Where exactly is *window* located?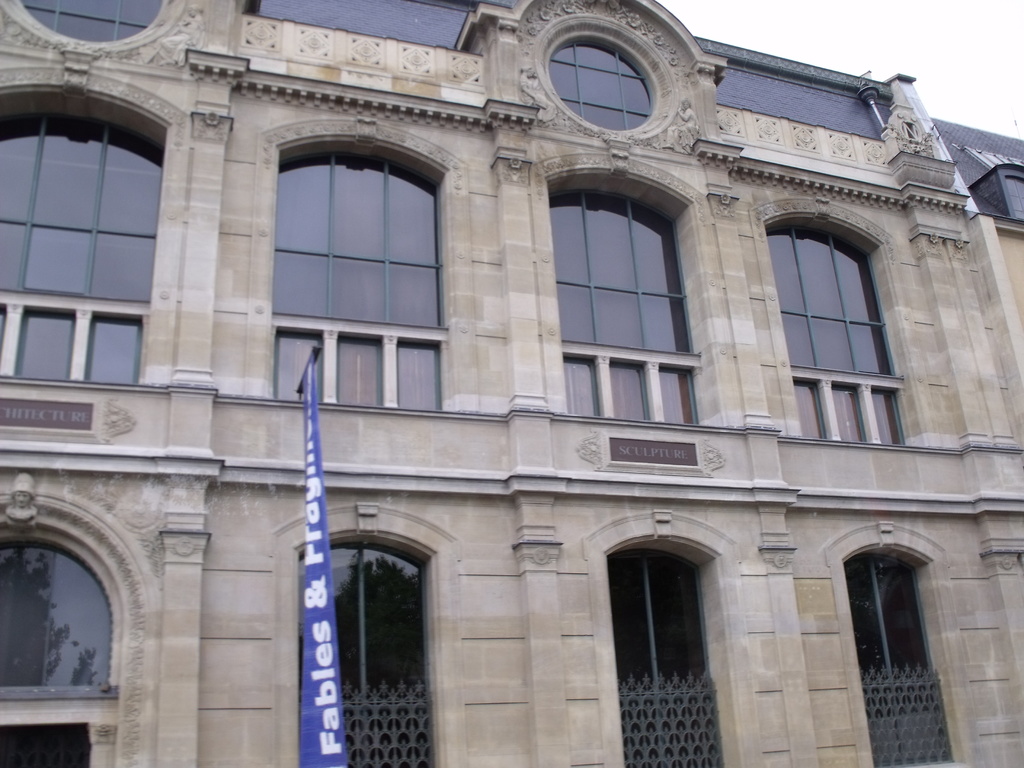
Its bounding box is (x1=274, y1=504, x2=474, y2=767).
